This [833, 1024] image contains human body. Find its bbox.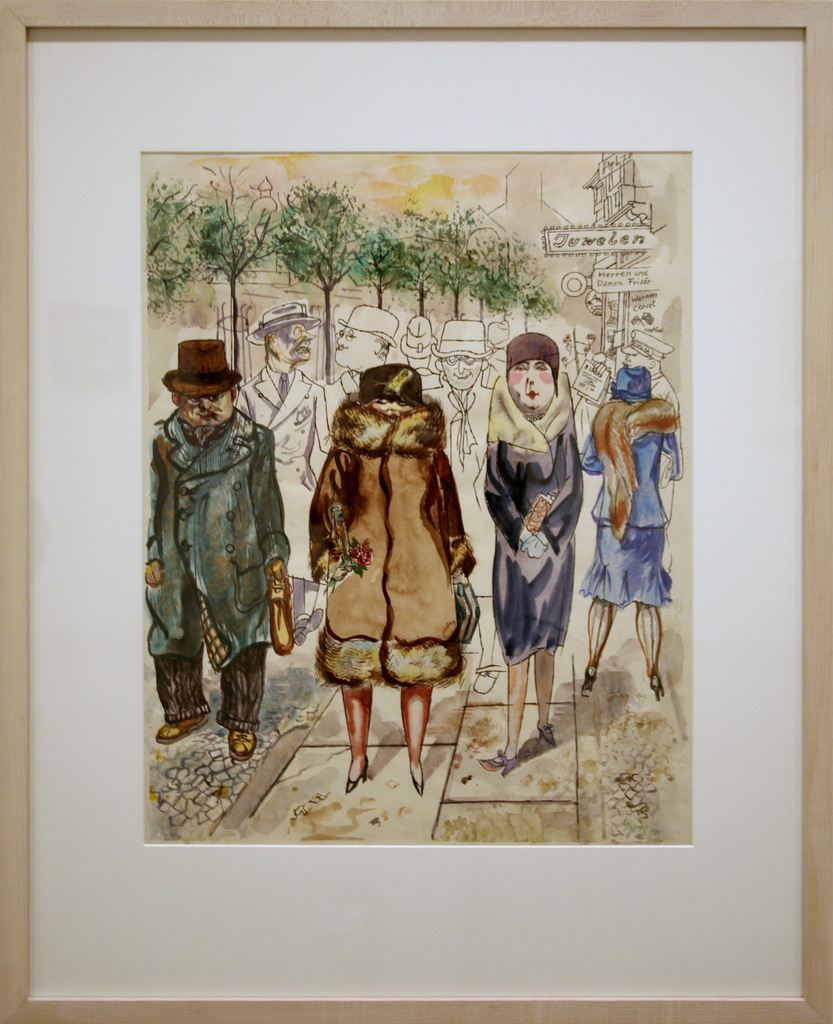
308/307/404/502.
